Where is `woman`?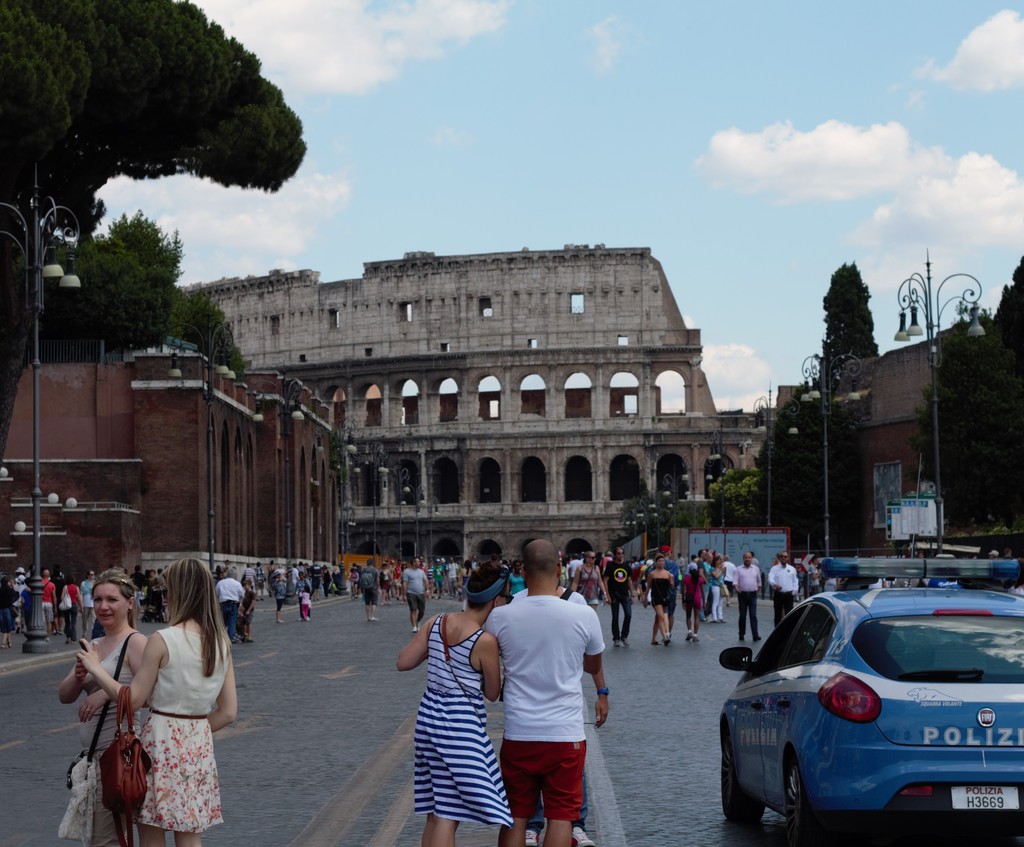
<bbox>395, 565, 513, 846</bbox>.
